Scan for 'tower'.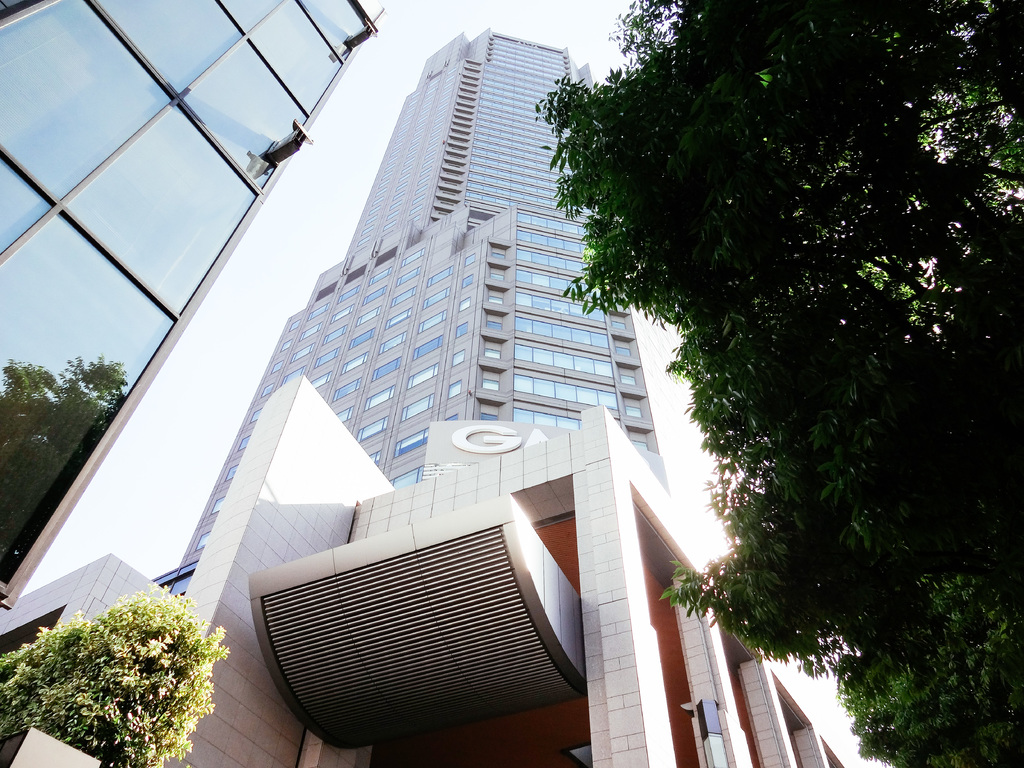
Scan result: <box>0,0,392,621</box>.
